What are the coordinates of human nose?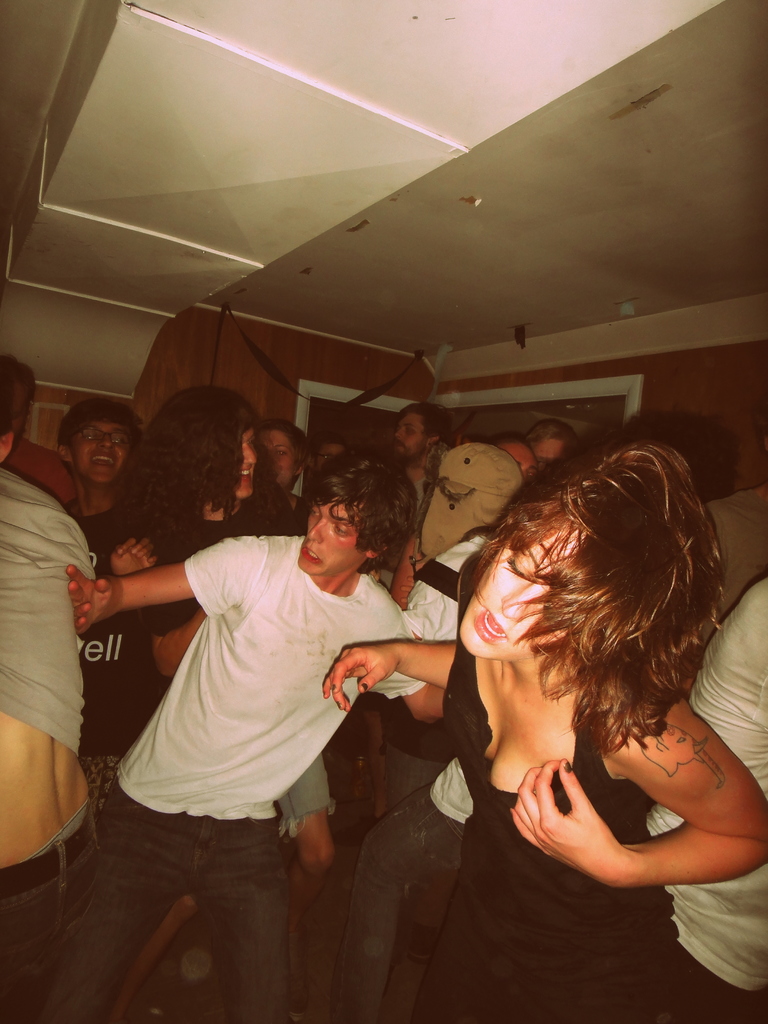
<box>493,575,548,618</box>.
